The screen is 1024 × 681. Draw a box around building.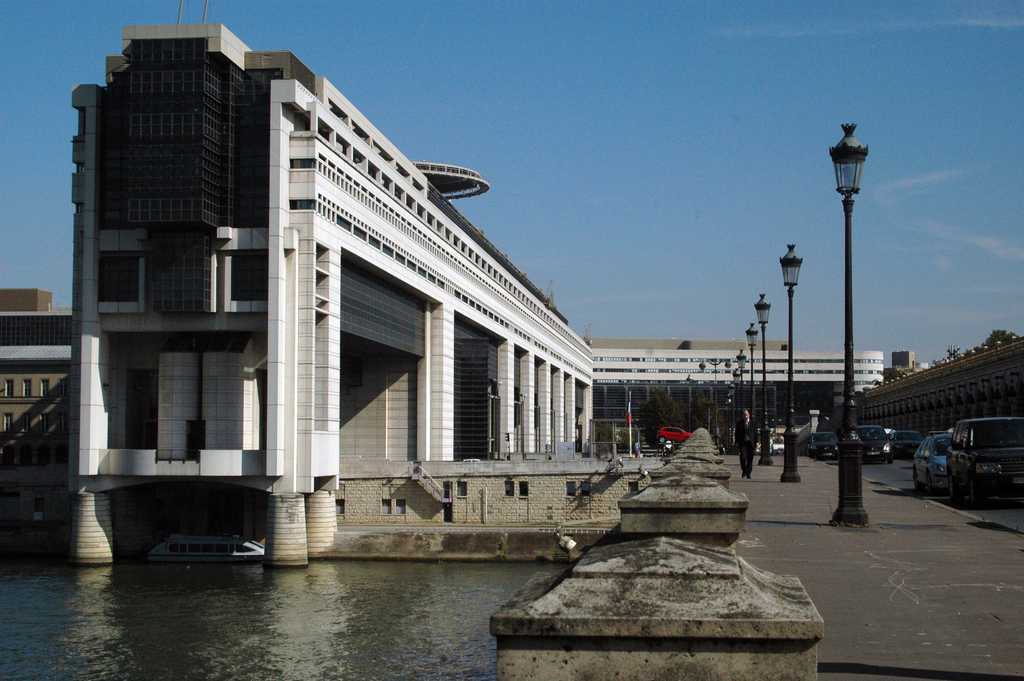
(left=2, top=284, right=70, bottom=530).
